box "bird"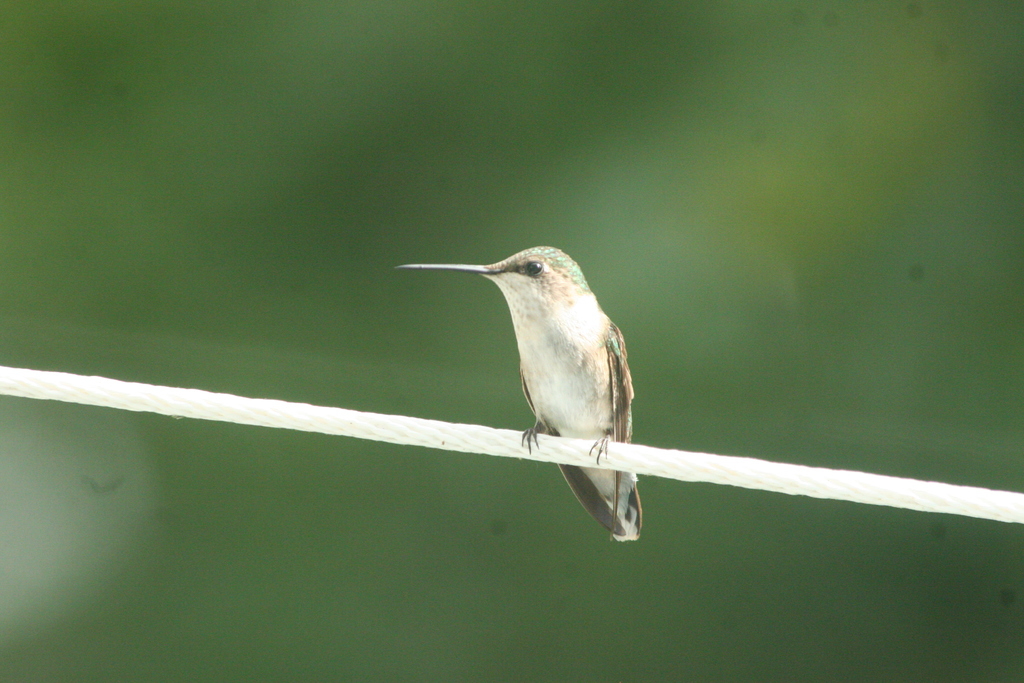
x1=397, y1=236, x2=653, y2=514
